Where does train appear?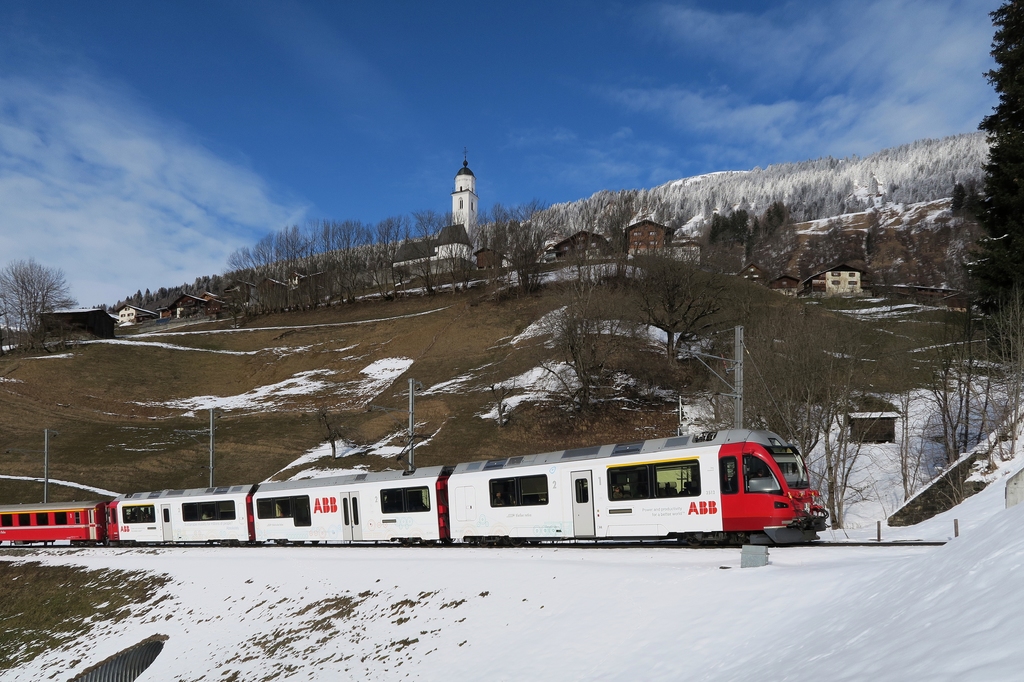
Appears at [0,422,826,548].
